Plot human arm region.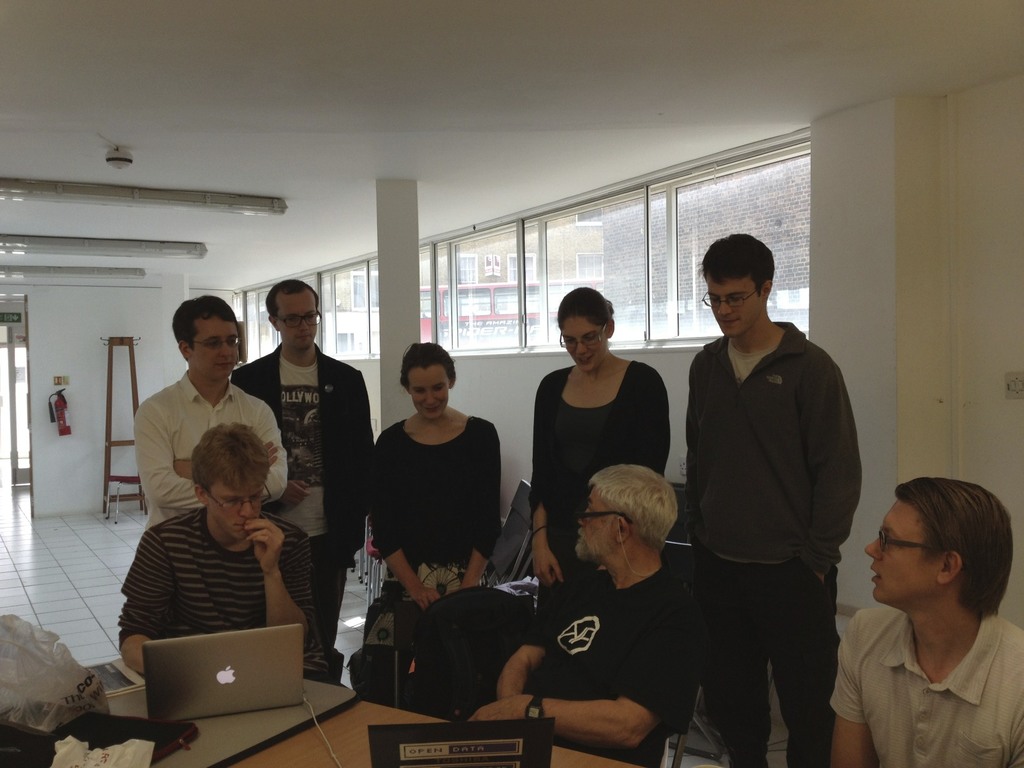
Plotted at crop(460, 430, 501, 593).
